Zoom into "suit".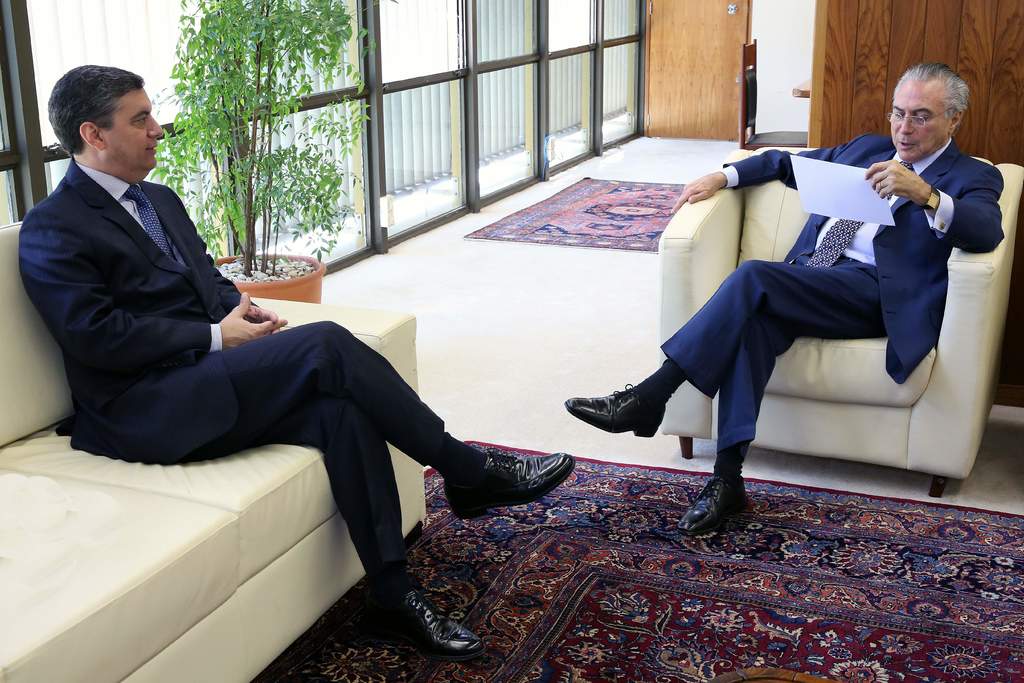
Zoom target: crop(47, 139, 465, 598).
